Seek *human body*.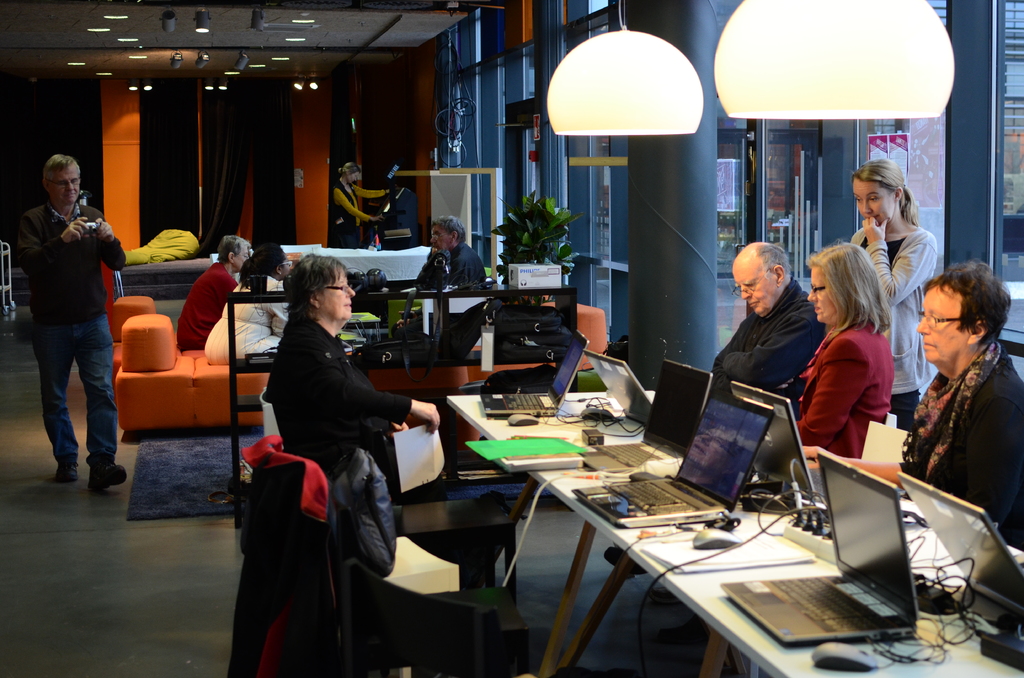
{"left": 788, "top": 242, "right": 885, "bottom": 464}.
